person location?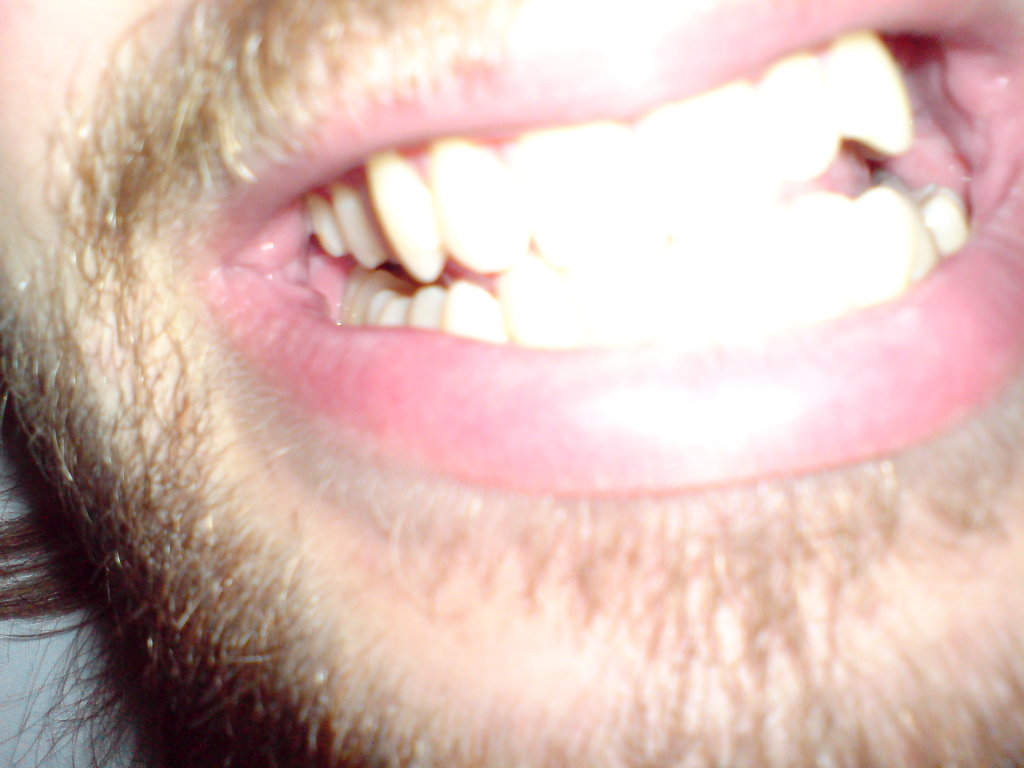
bbox=(0, 0, 1023, 767)
